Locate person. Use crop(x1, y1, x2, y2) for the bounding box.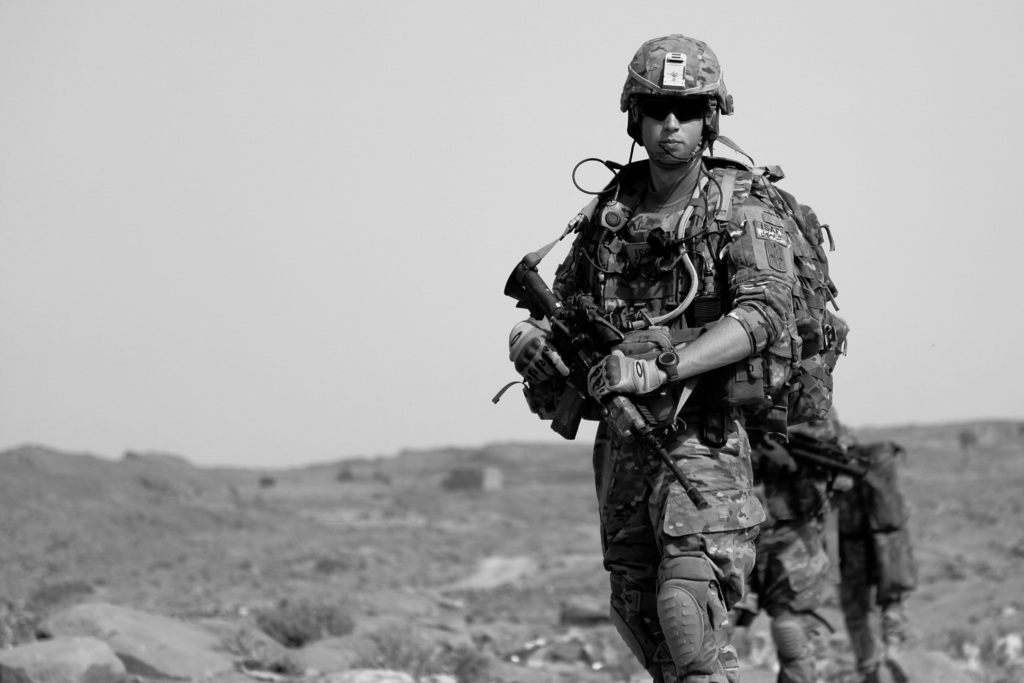
crop(524, 63, 835, 682).
